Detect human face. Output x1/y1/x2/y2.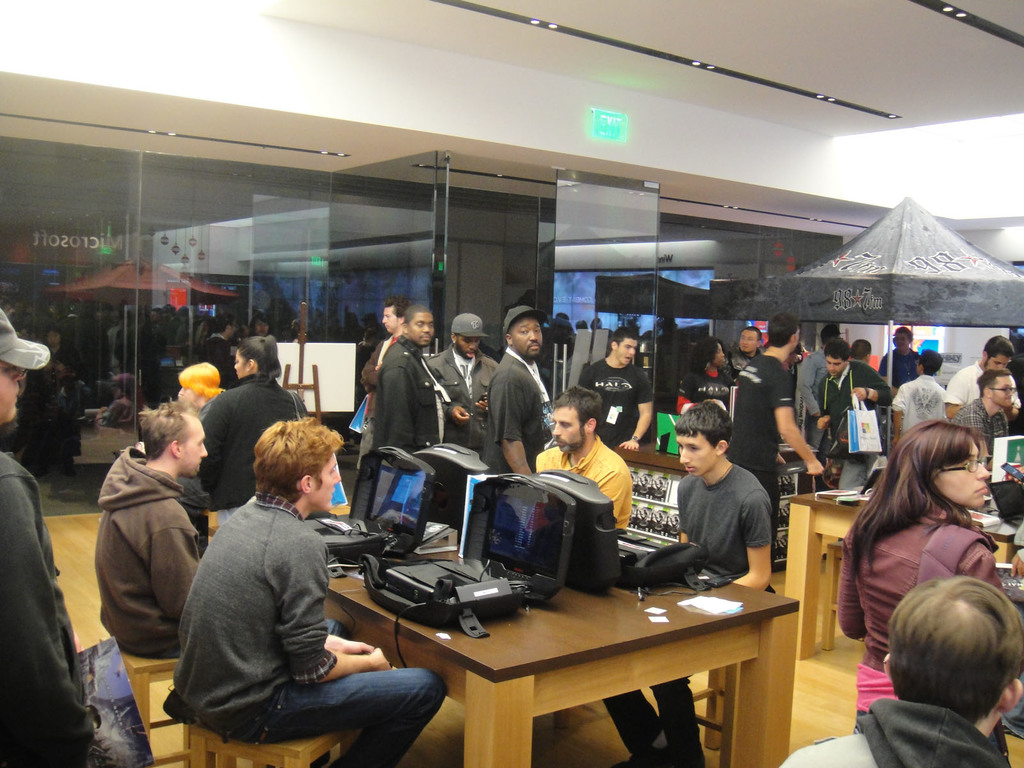
377/304/402/336.
